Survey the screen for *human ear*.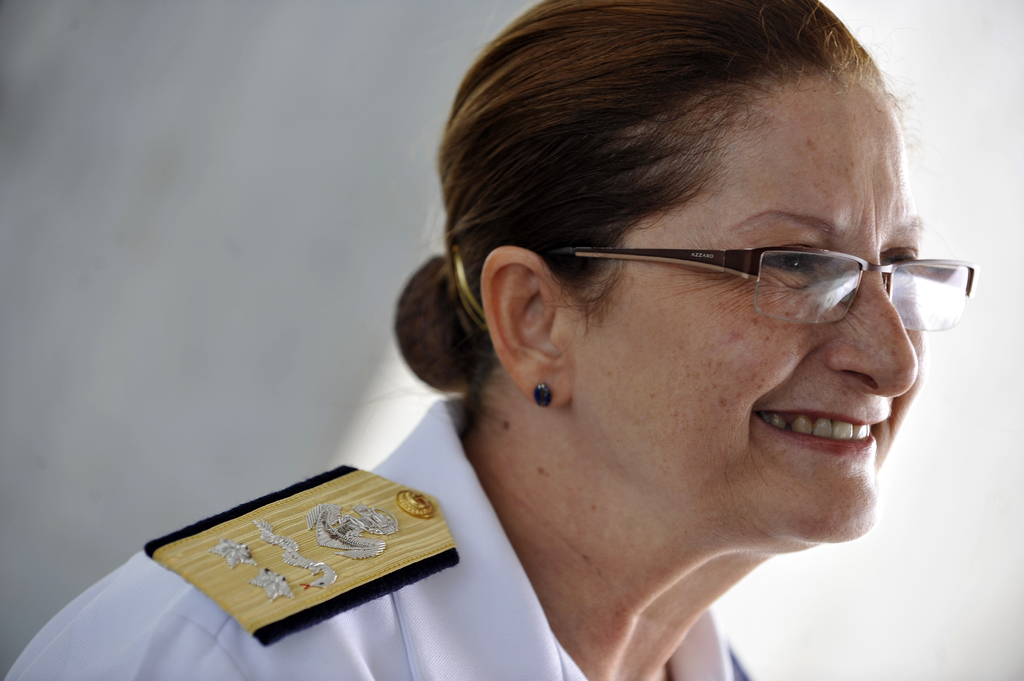
Survey found: rect(480, 243, 582, 411).
